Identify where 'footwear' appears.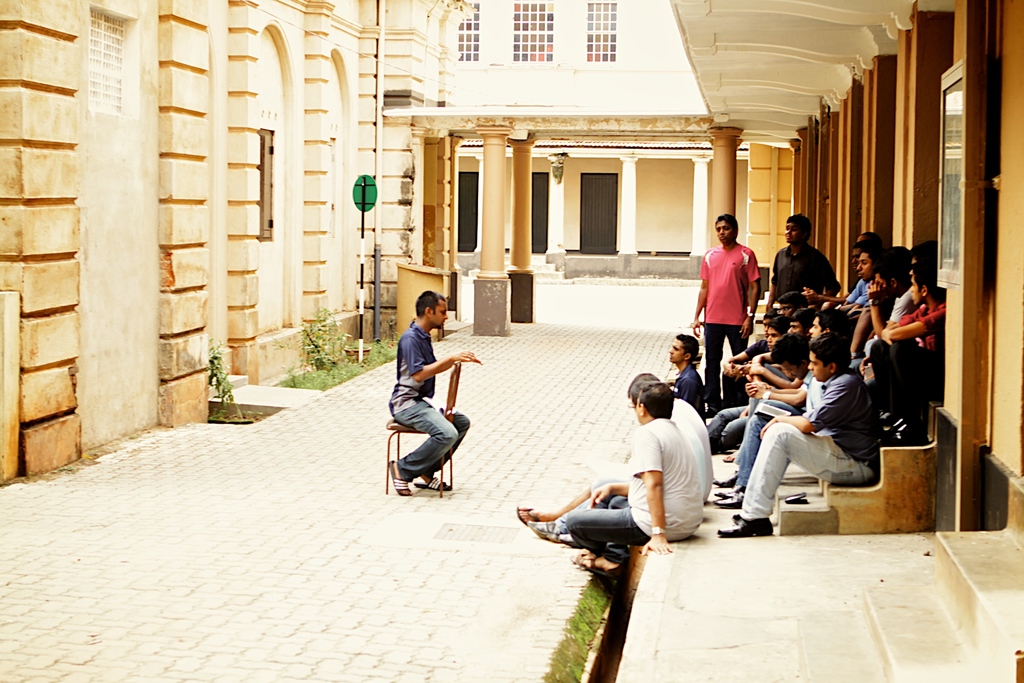
Appears at box(529, 521, 559, 543).
